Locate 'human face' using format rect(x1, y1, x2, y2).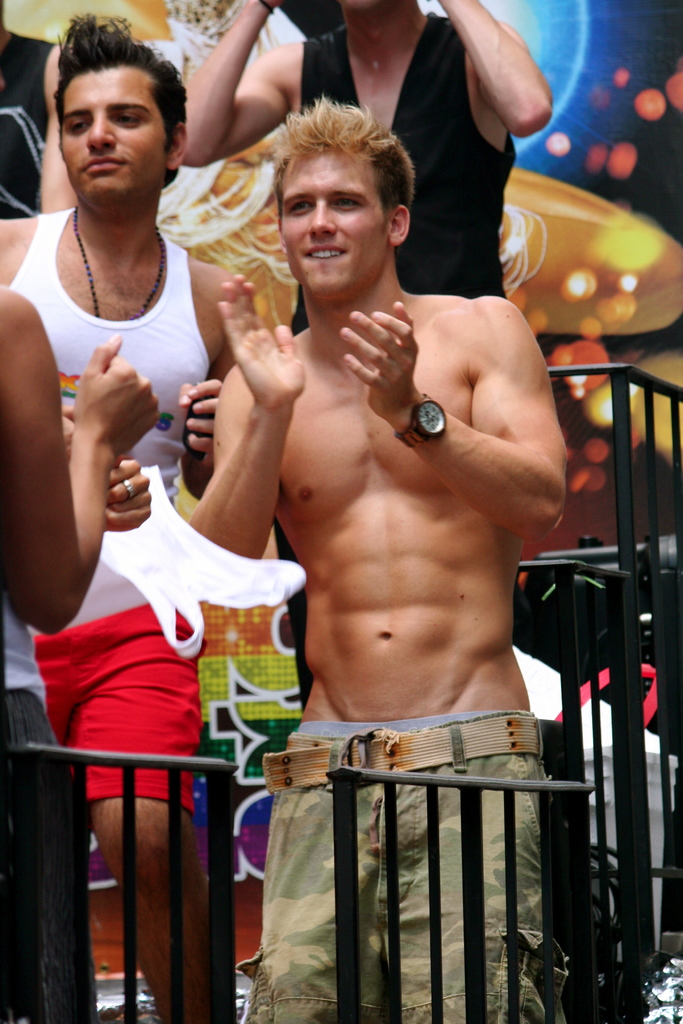
rect(54, 63, 182, 211).
